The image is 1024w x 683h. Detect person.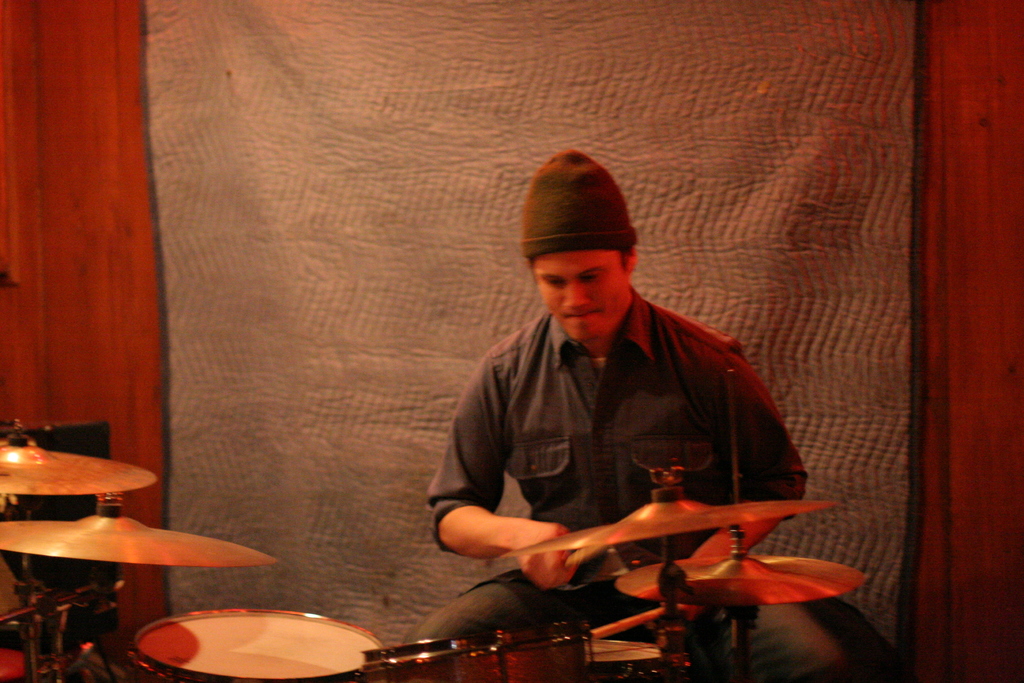
Detection: rect(414, 143, 845, 682).
